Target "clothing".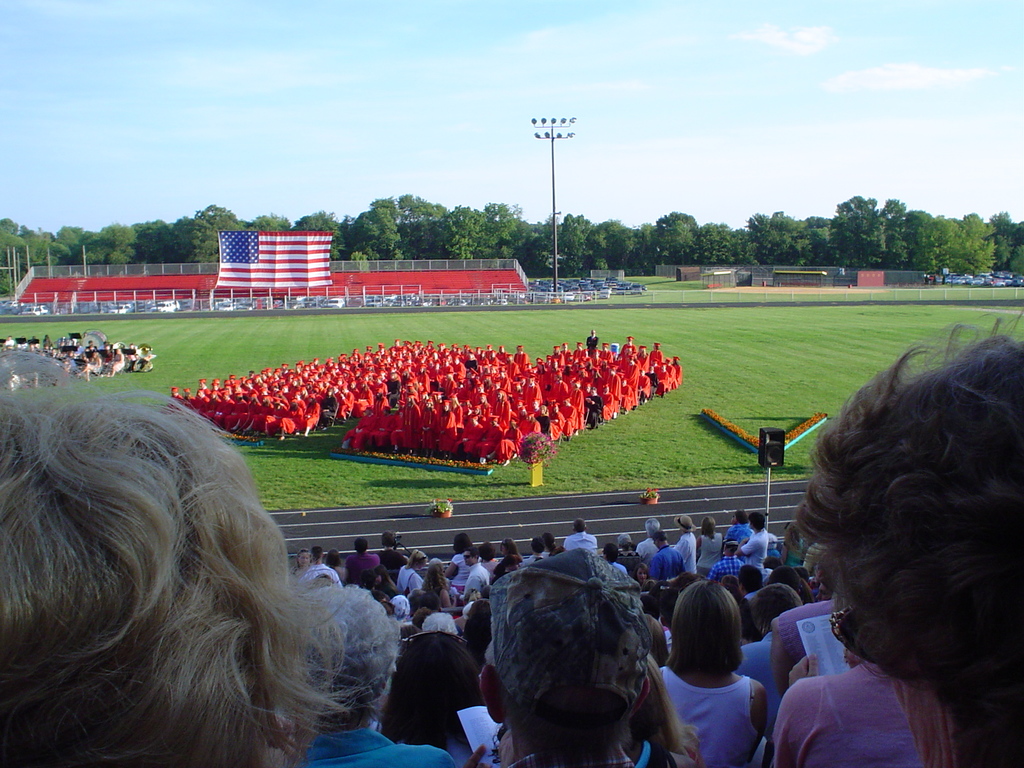
Target region: BBox(657, 657, 784, 744).
